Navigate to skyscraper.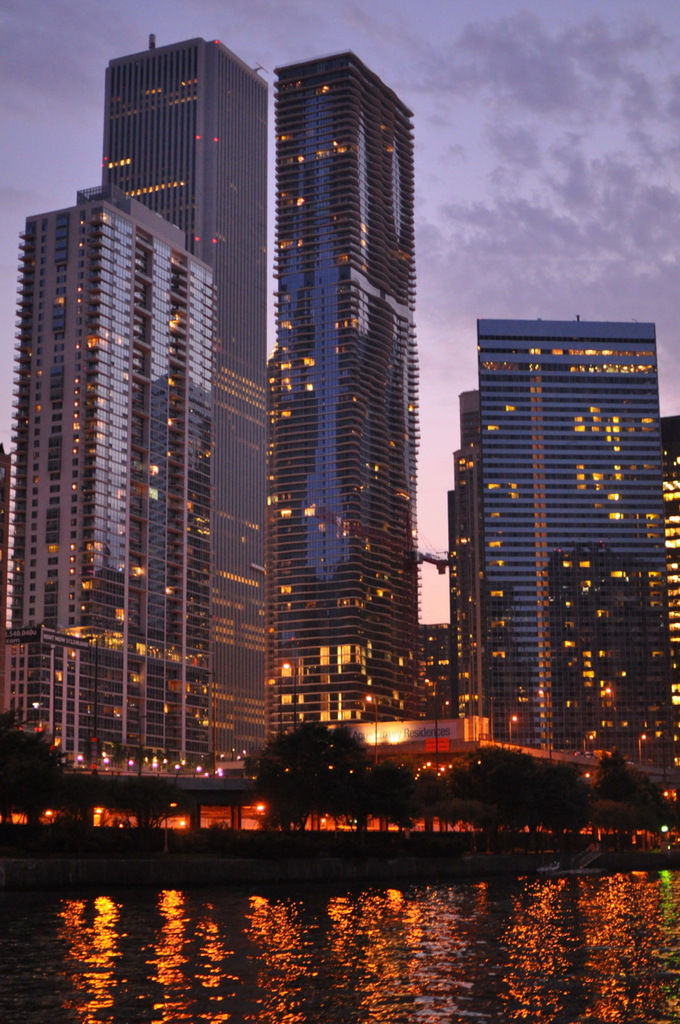
Navigation target: (470,316,670,749).
